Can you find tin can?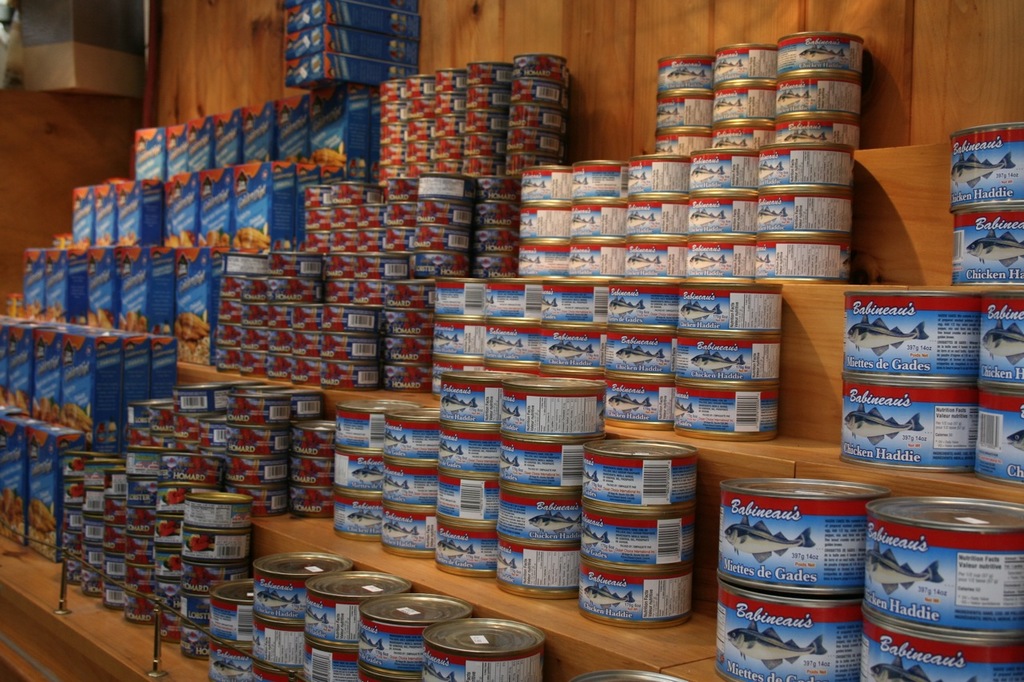
Yes, bounding box: select_region(773, 116, 862, 150).
